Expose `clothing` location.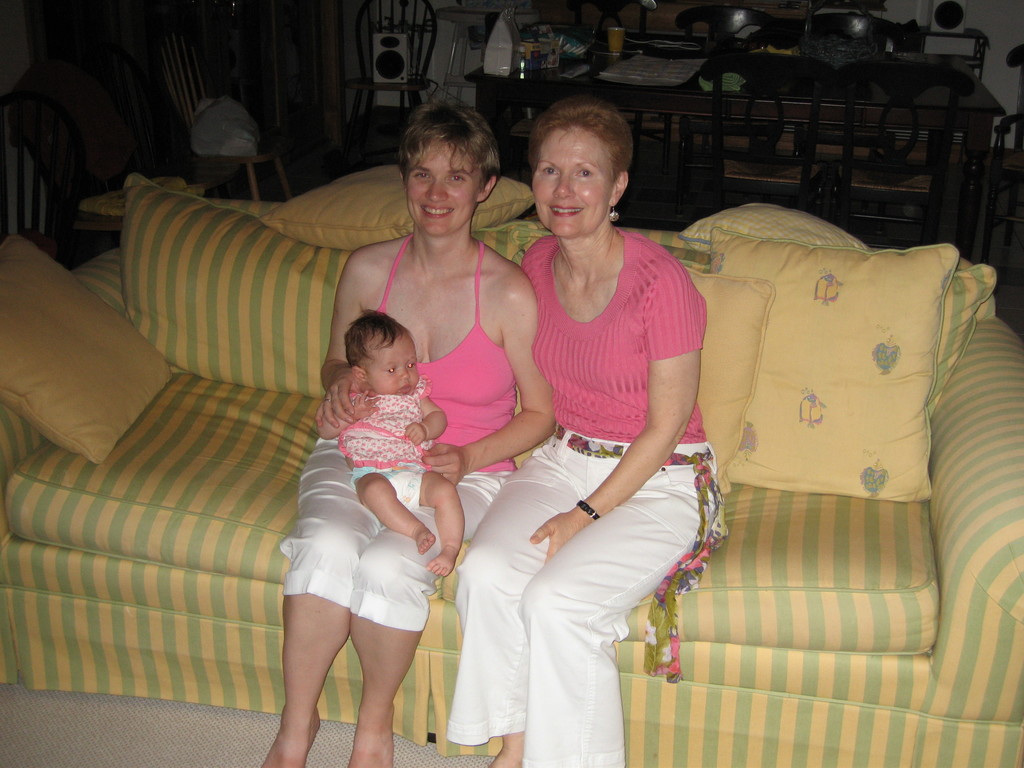
Exposed at x1=340, y1=396, x2=433, y2=512.
